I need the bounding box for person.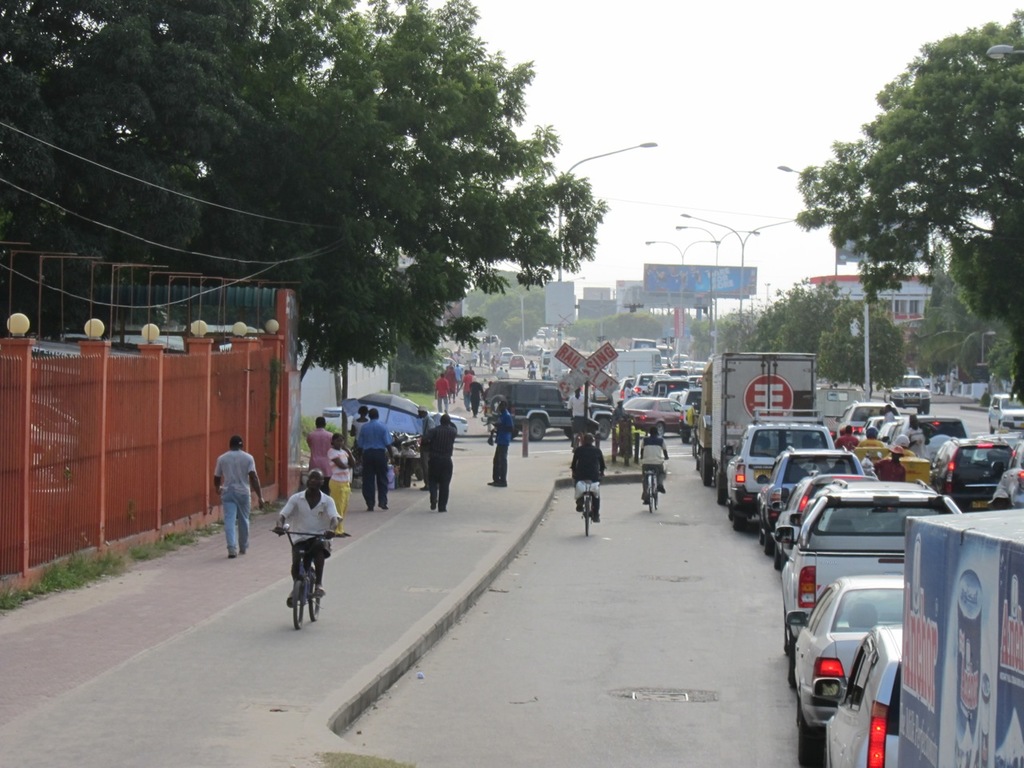
Here it is: (left=607, top=394, right=629, bottom=424).
